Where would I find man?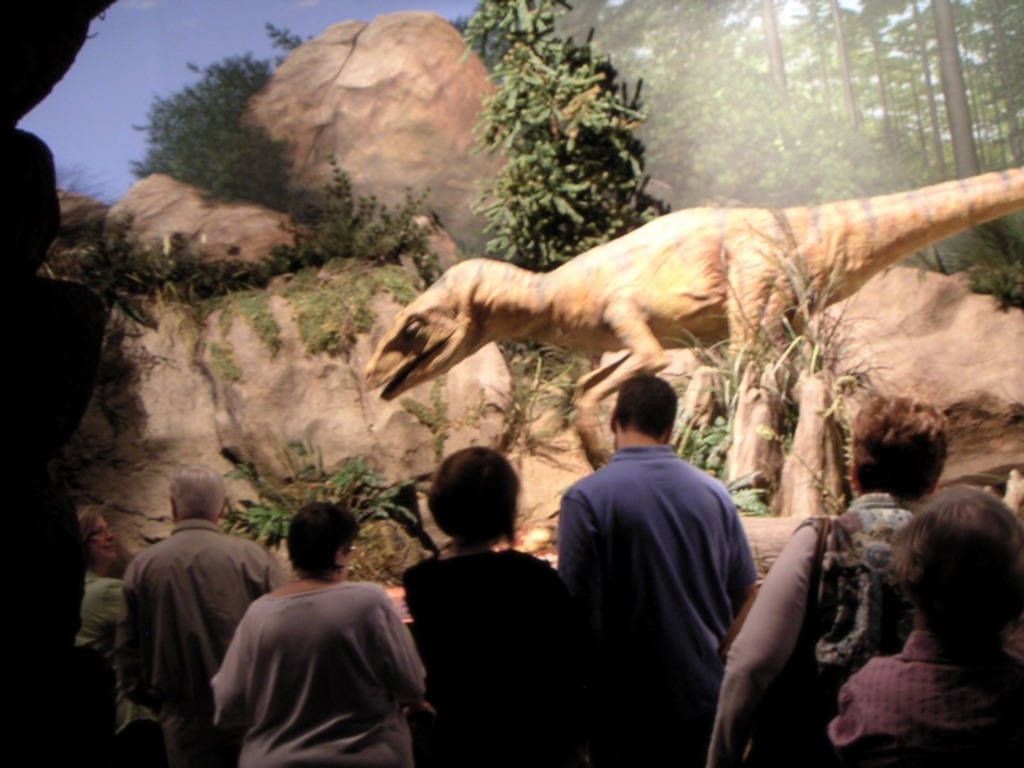
At rect(111, 460, 291, 767).
